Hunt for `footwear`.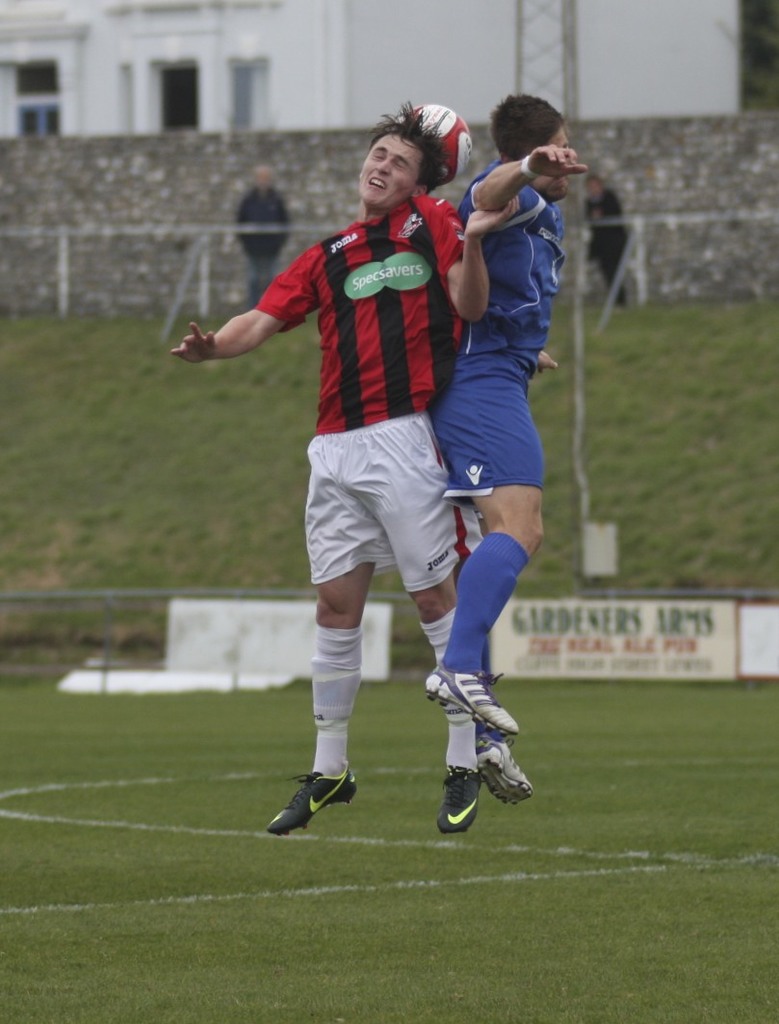
Hunted down at (421,660,523,744).
